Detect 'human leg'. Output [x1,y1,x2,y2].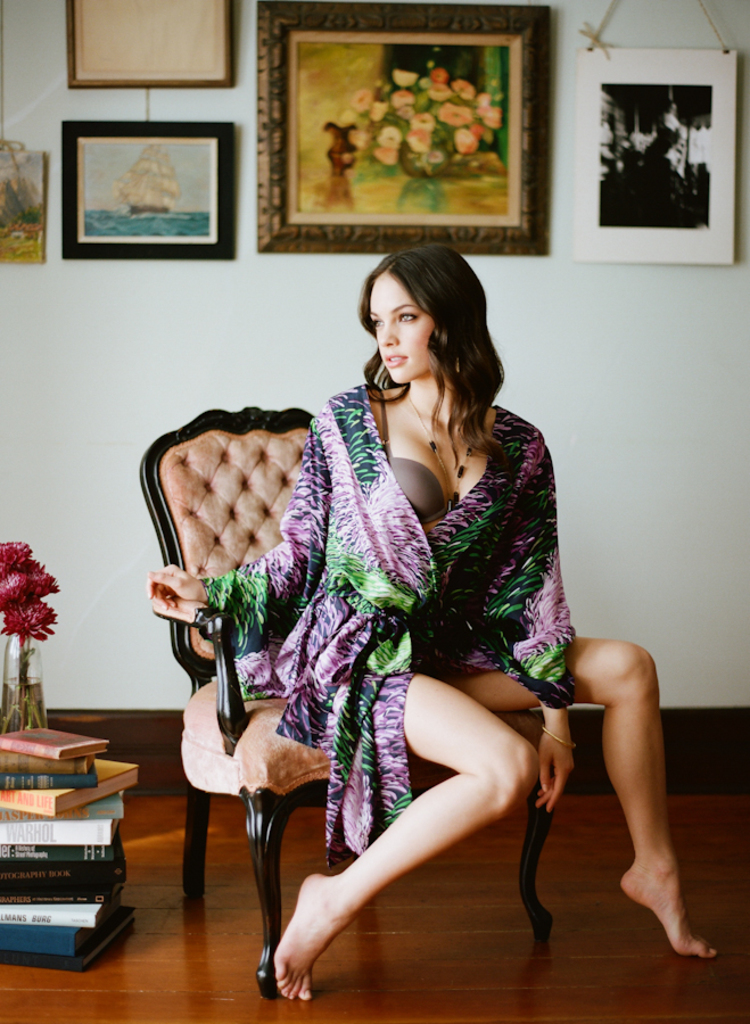
[445,638,712,951].
